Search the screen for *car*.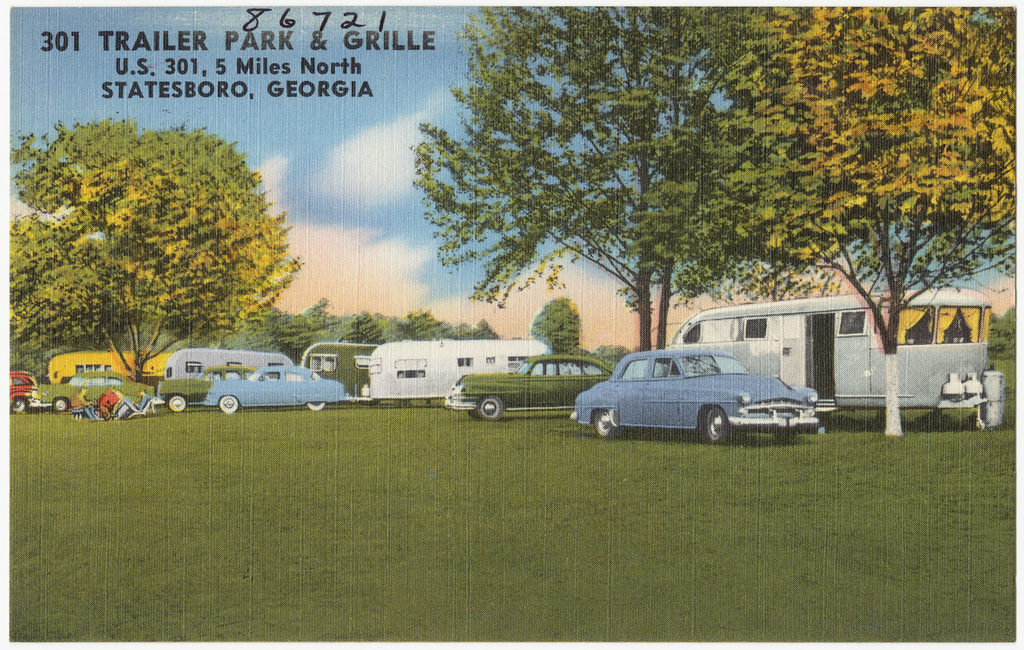
Found at bbox=(8, 372, 31, 415).
